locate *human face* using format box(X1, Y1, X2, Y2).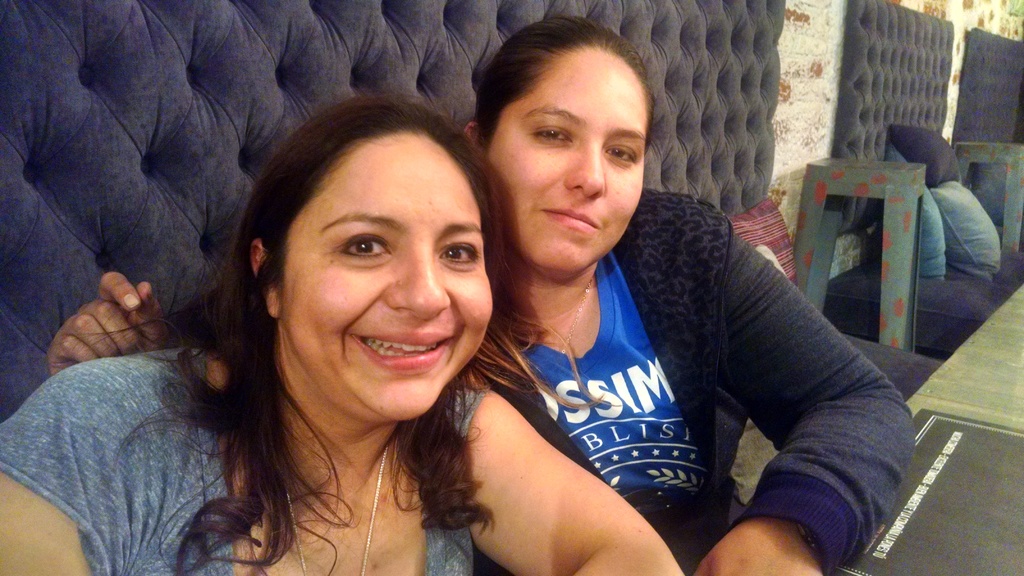
box(275, 132, 496, 422).
